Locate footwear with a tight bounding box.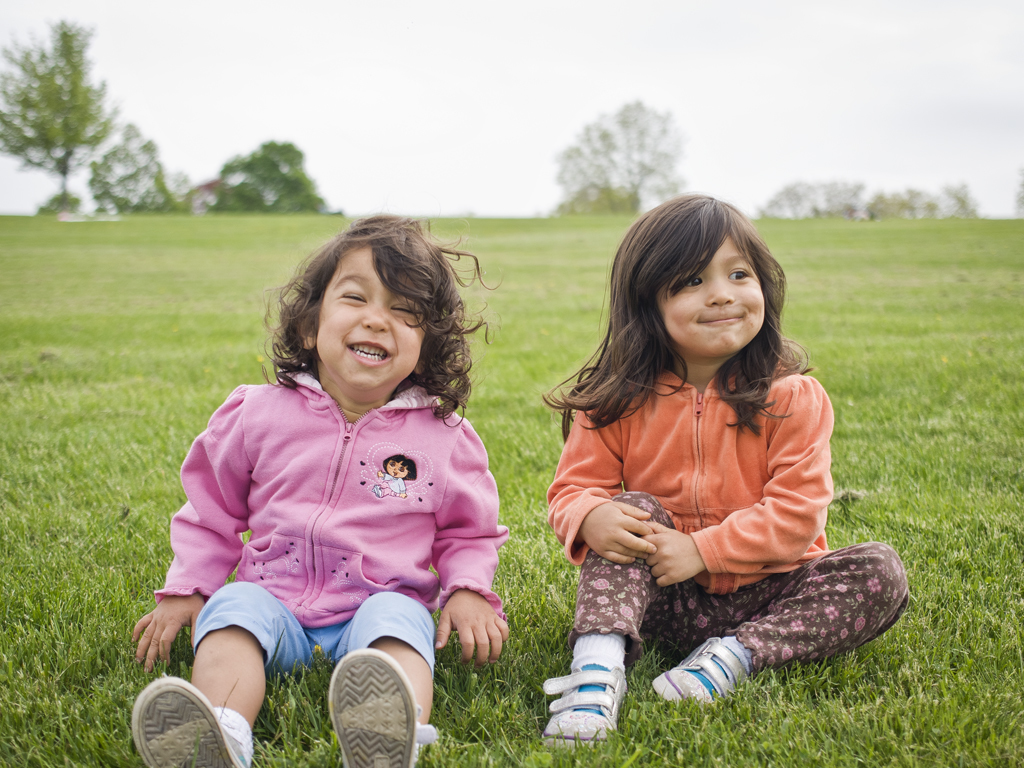
l=132, t=680, r=256, b=767.
